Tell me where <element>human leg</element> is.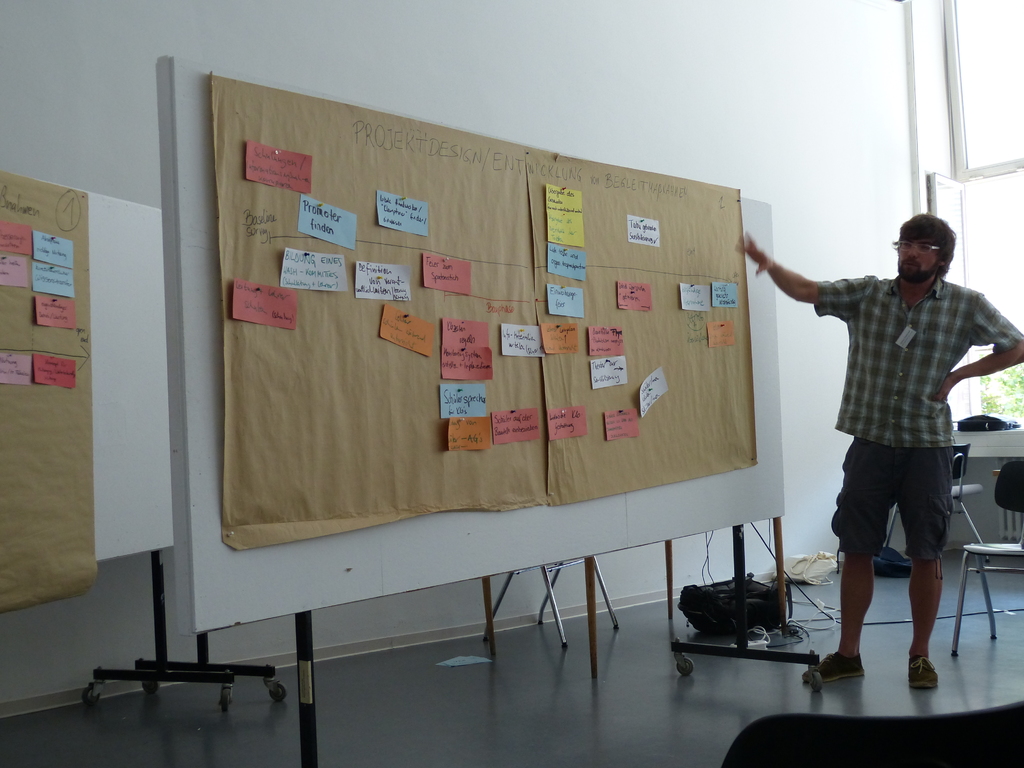
<element>human leg</element> is at 805,437,884,679.
